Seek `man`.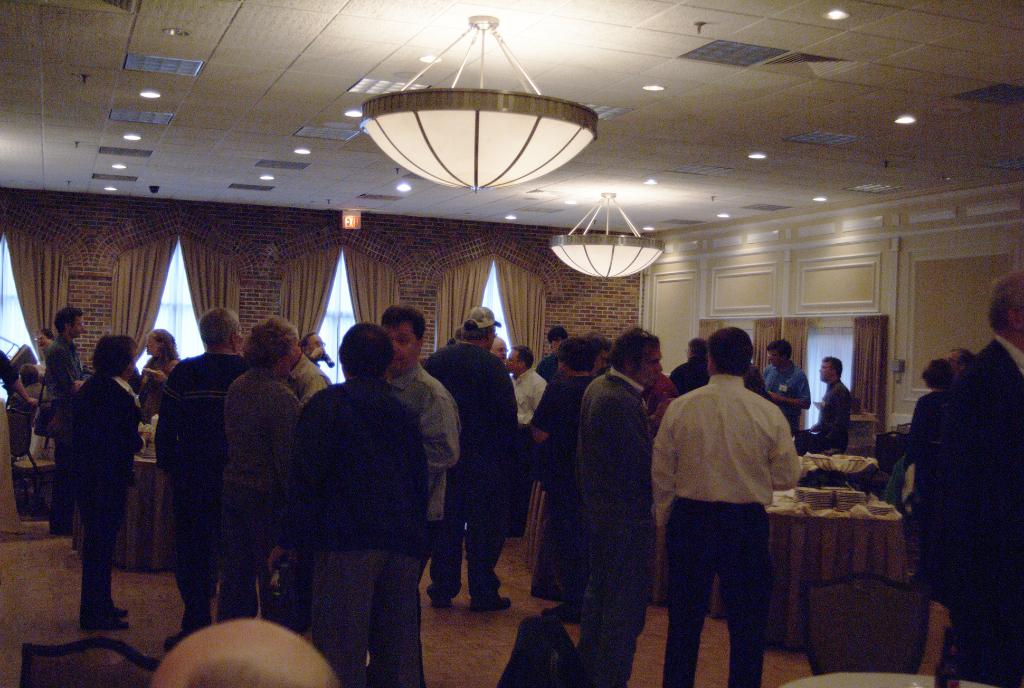
box(63, 332, 143, 634).
